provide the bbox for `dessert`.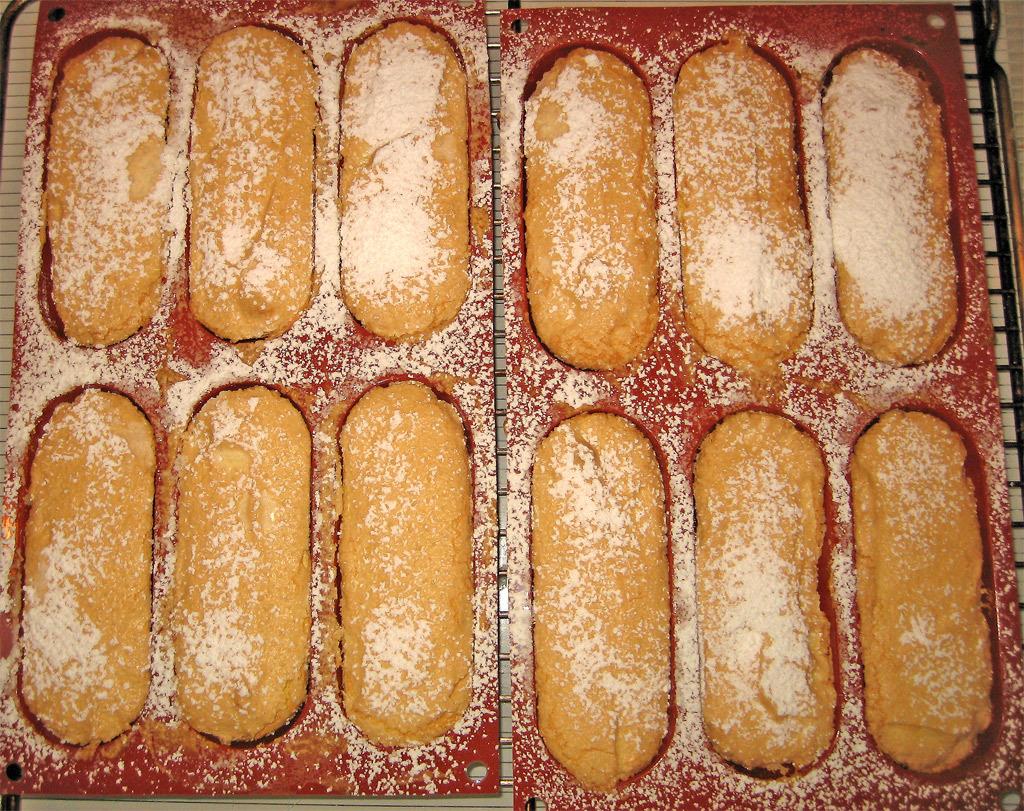
box=[171, 391, 314, 743].
